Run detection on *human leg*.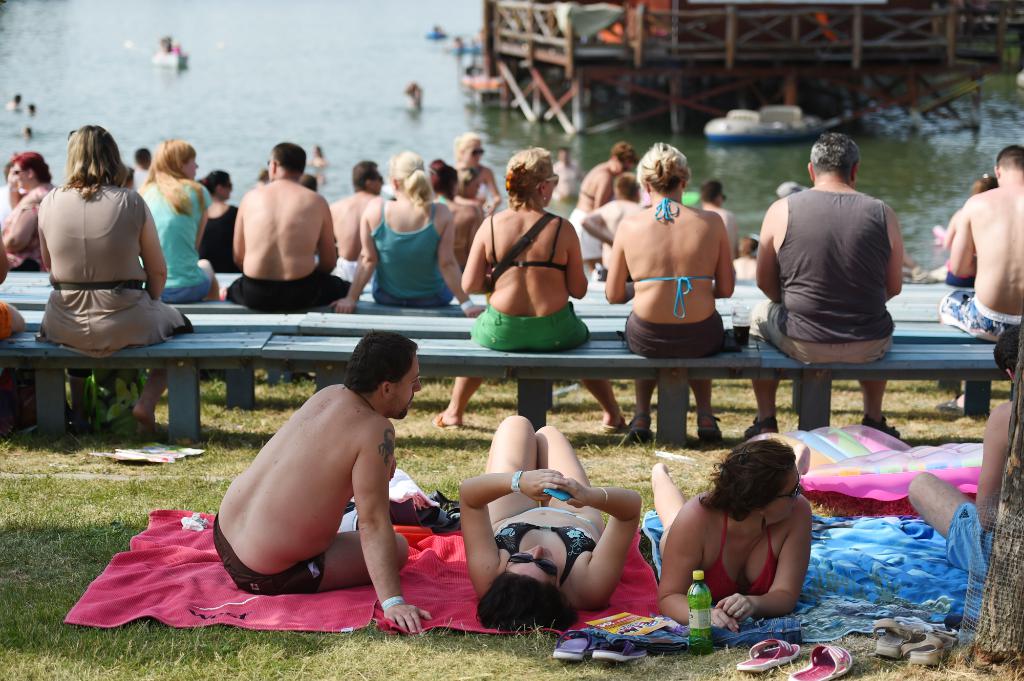
Result: [901, 469, 972, 564].
